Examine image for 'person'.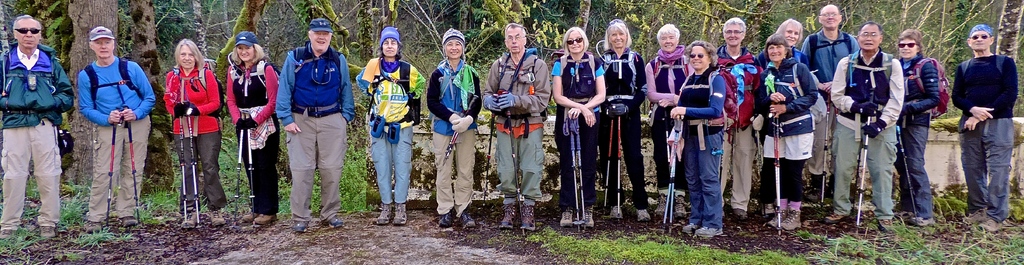
Examination result: [x1=952, y1=26, x2=1015, y2=226].
